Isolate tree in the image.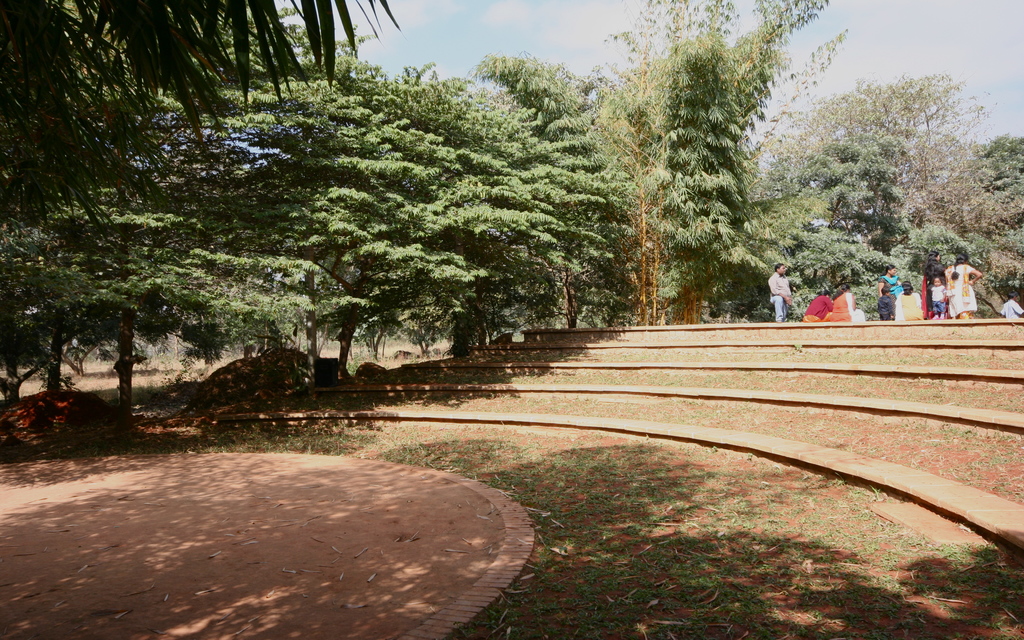
Isolated region: 643,0,836,289.
